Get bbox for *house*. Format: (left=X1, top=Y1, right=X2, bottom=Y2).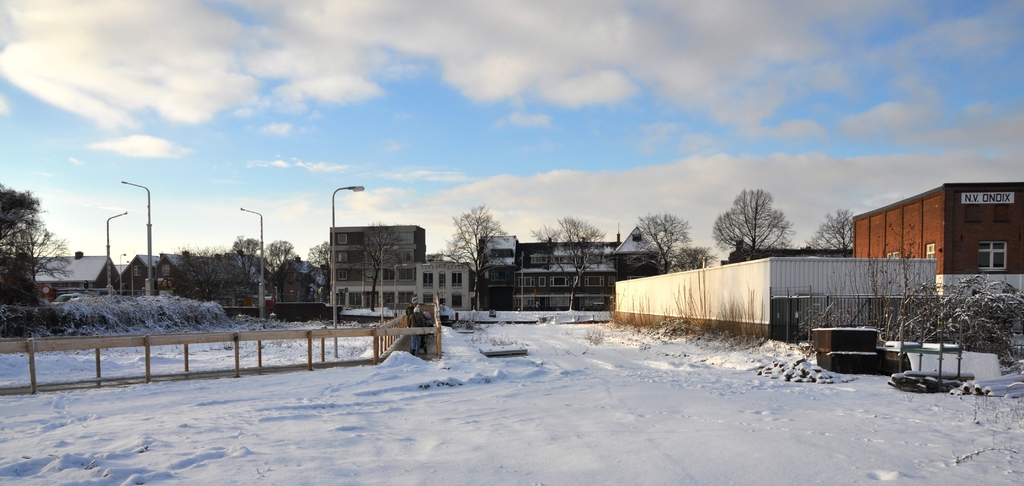
(left=340, top=221, right=476, bottom=327).
